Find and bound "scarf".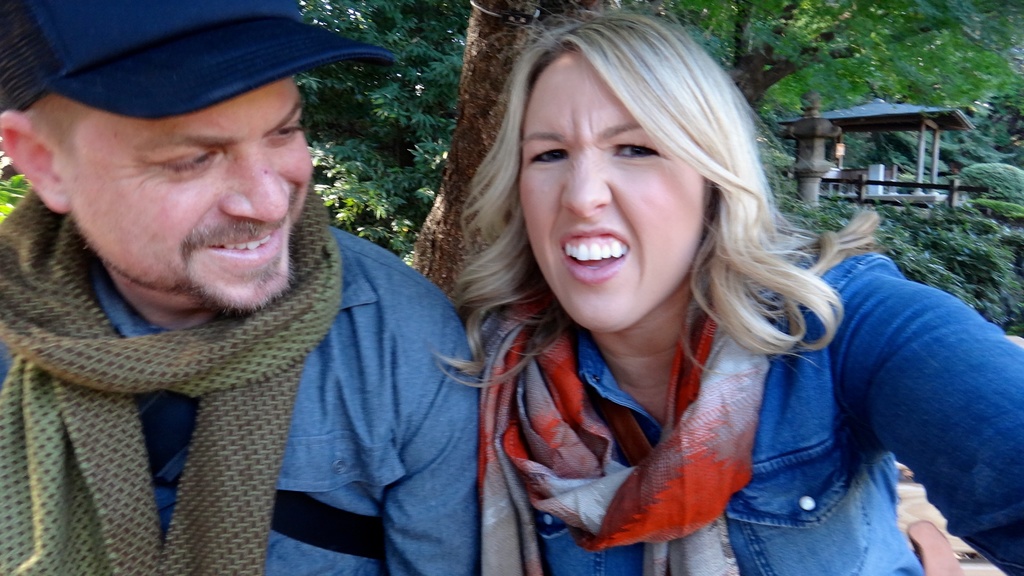
Bound: <bbox>477, 259, 769, 575</bbox>.
